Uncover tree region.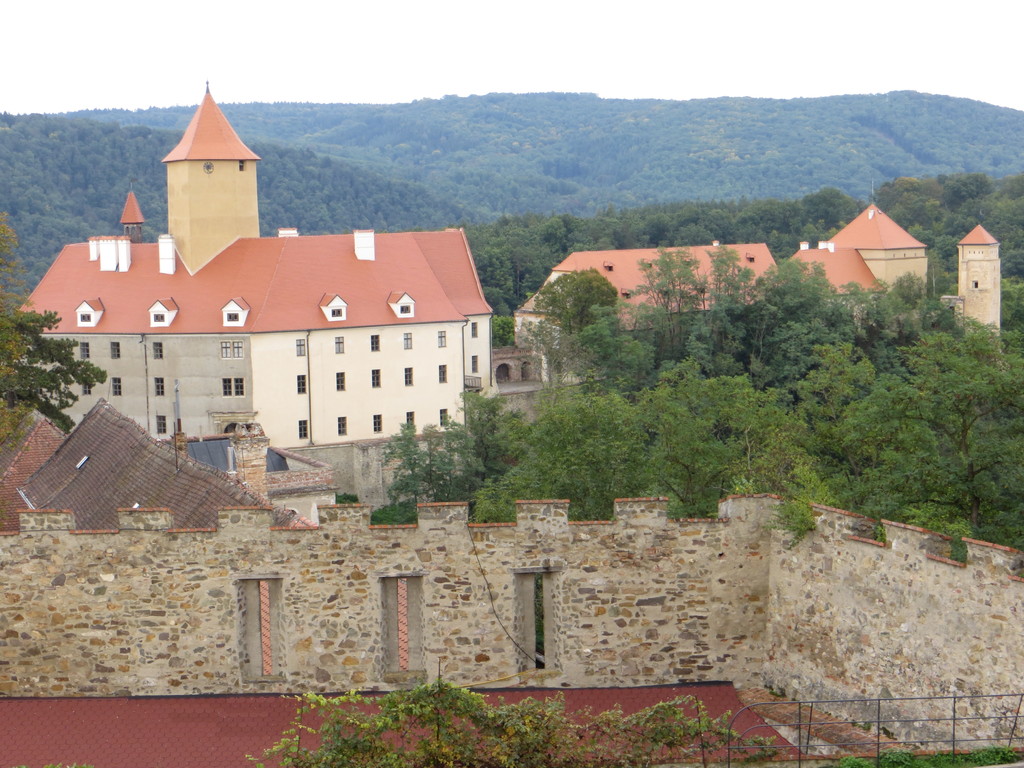
Uncovered: bbox=(630, 236, 712, 362).
